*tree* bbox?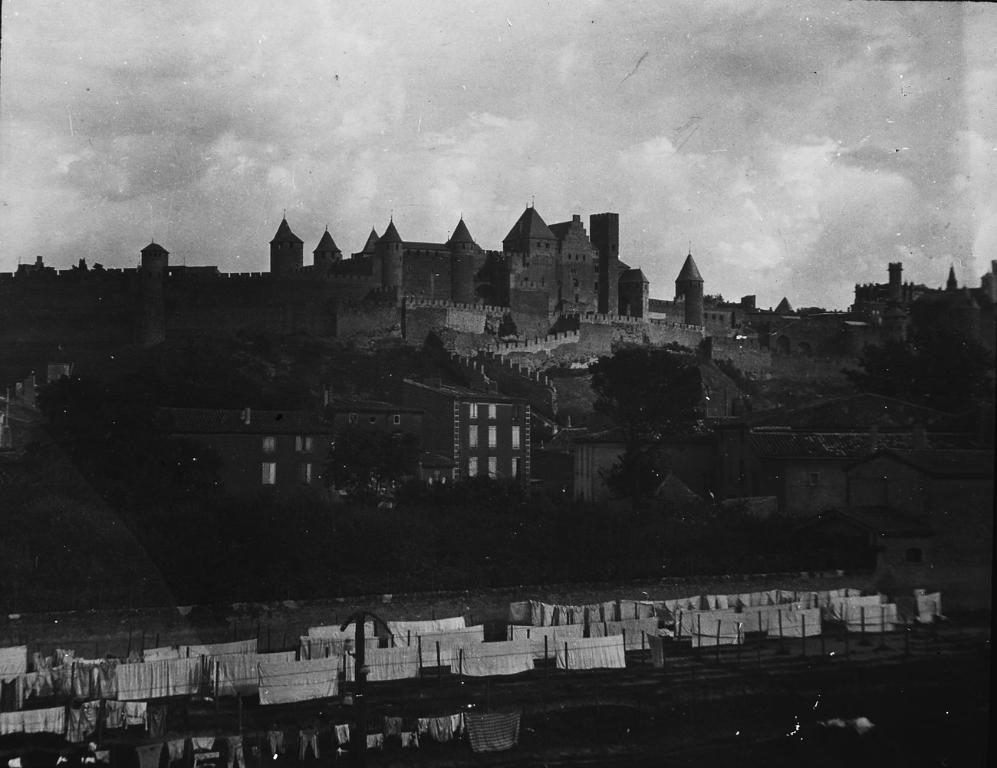
(x1=420, y1=480, x2=556, y2=564)
